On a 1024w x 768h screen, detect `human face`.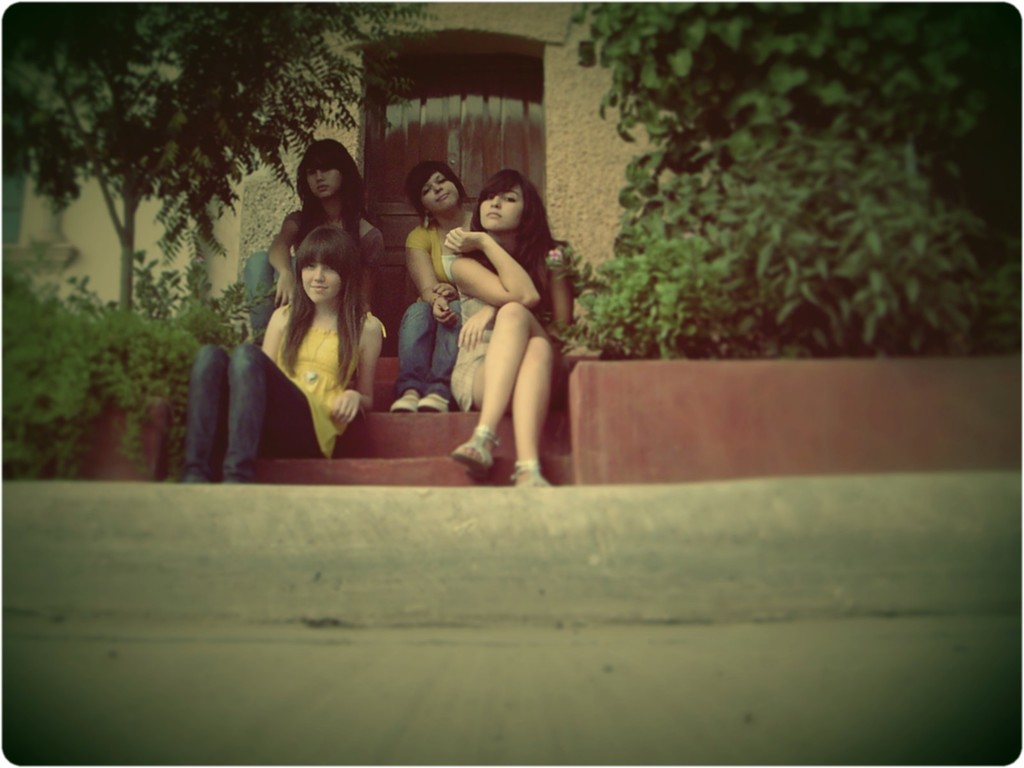
box(420, 168, 461, 211).
